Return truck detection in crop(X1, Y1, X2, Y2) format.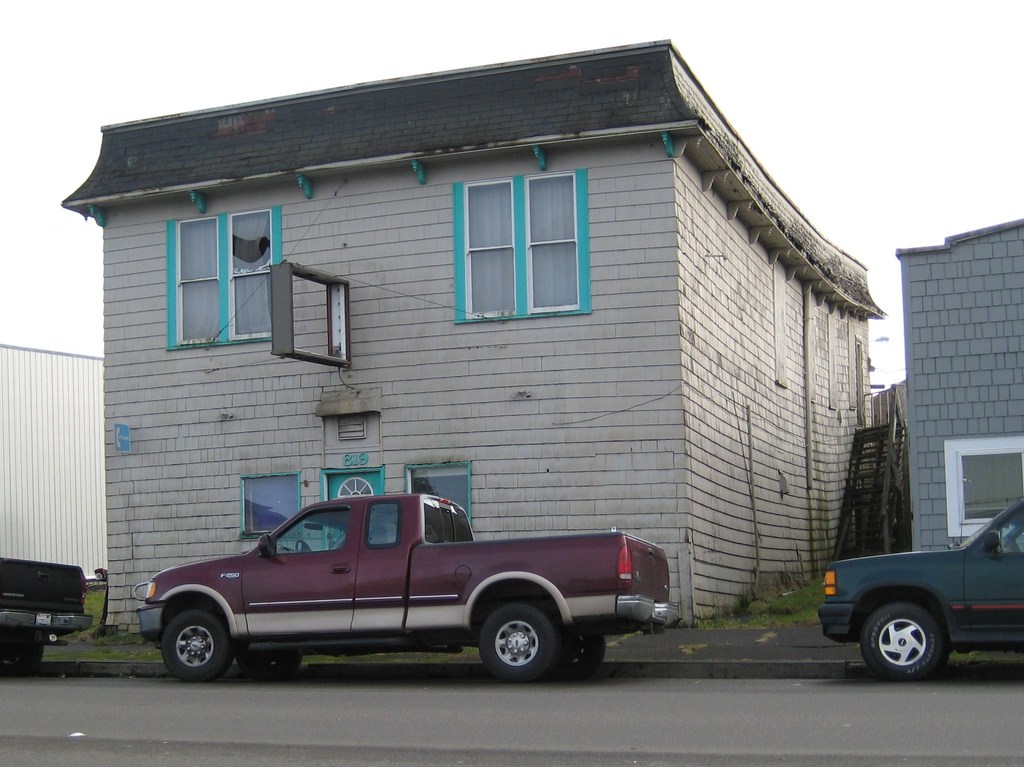
crop(0, 554, 97, 675).
